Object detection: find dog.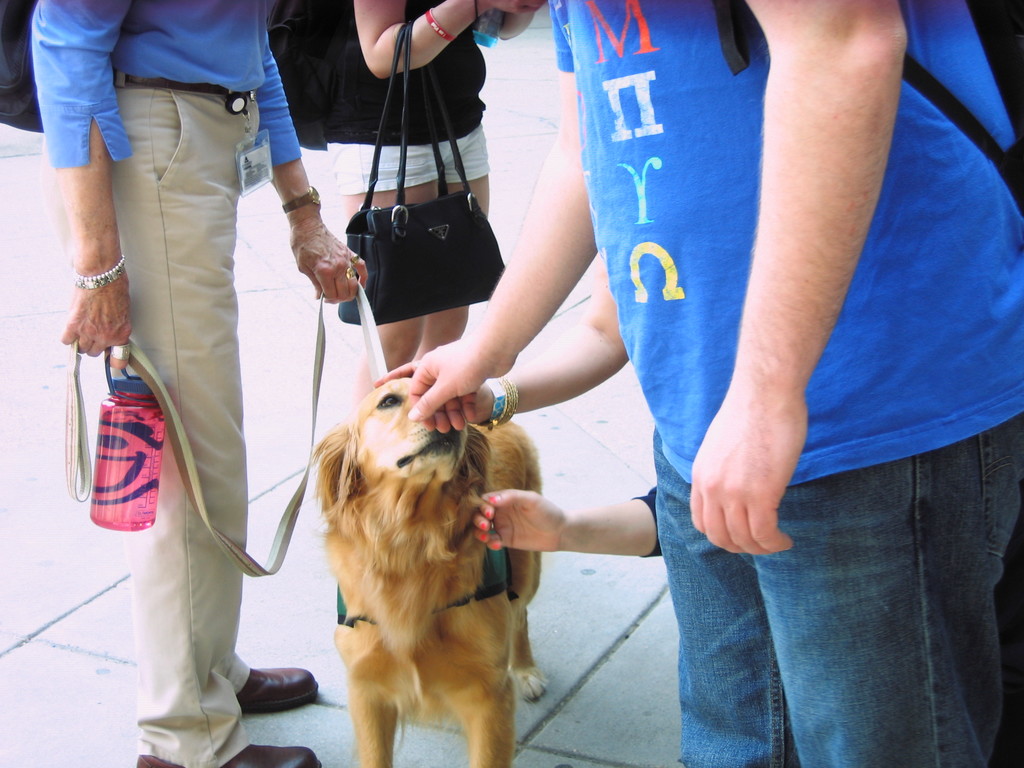
312/378/548/767.
